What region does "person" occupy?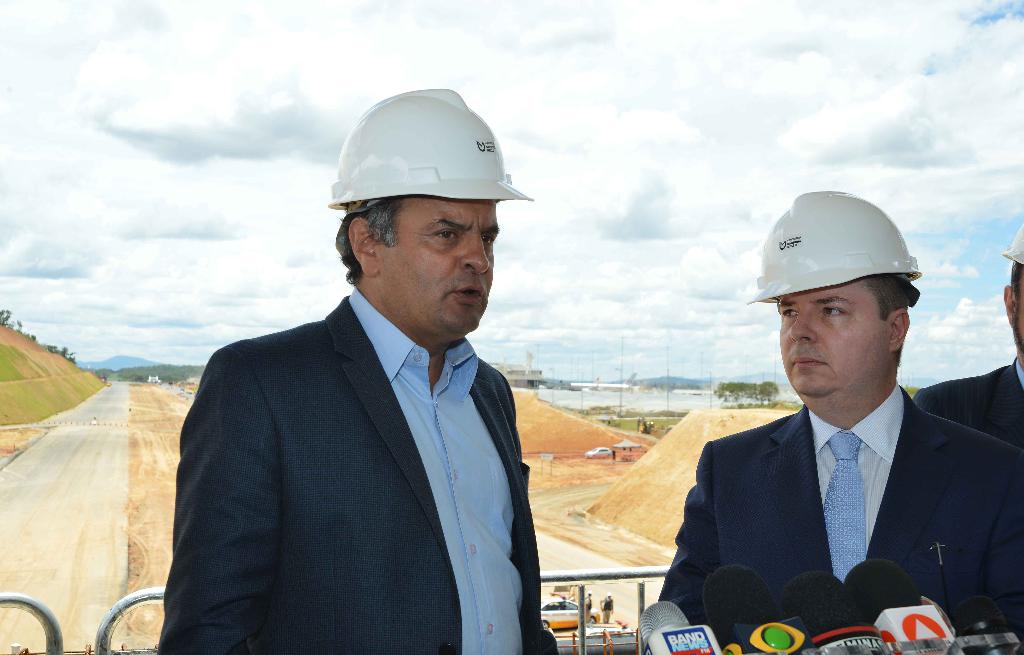
bbox=(911, 227, 1023, 448).
